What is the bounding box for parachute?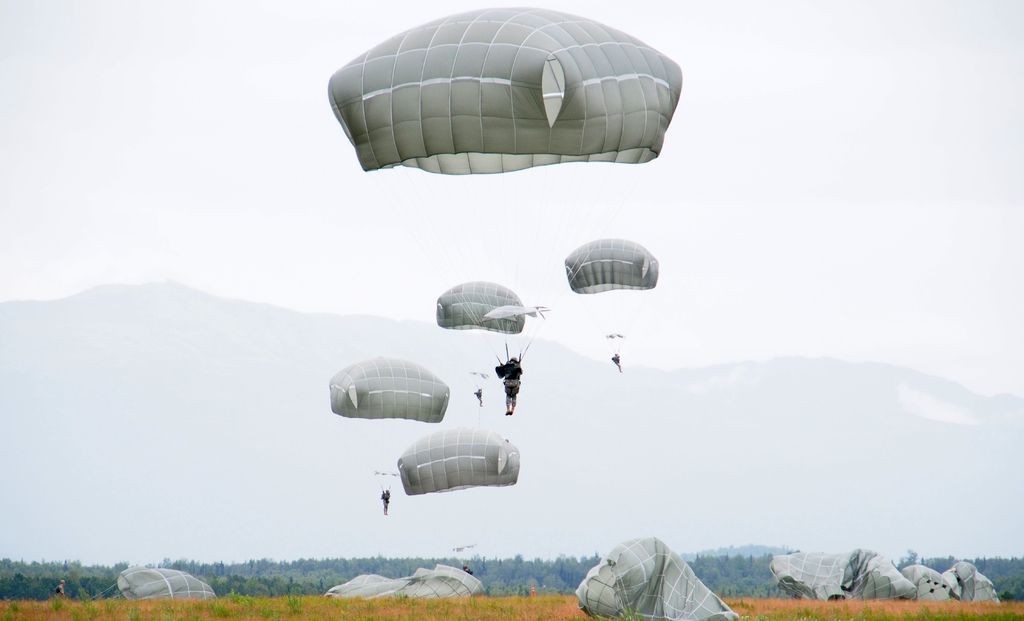
region(398, 422, 524, 573).
